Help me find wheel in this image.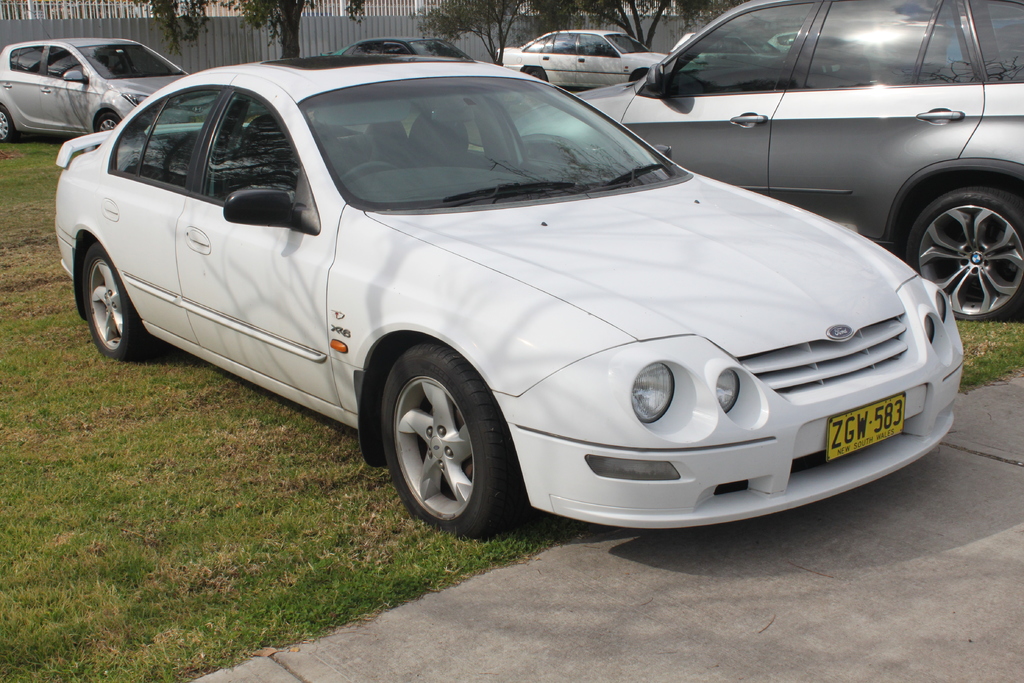
Found it: [91,239,161,356].
